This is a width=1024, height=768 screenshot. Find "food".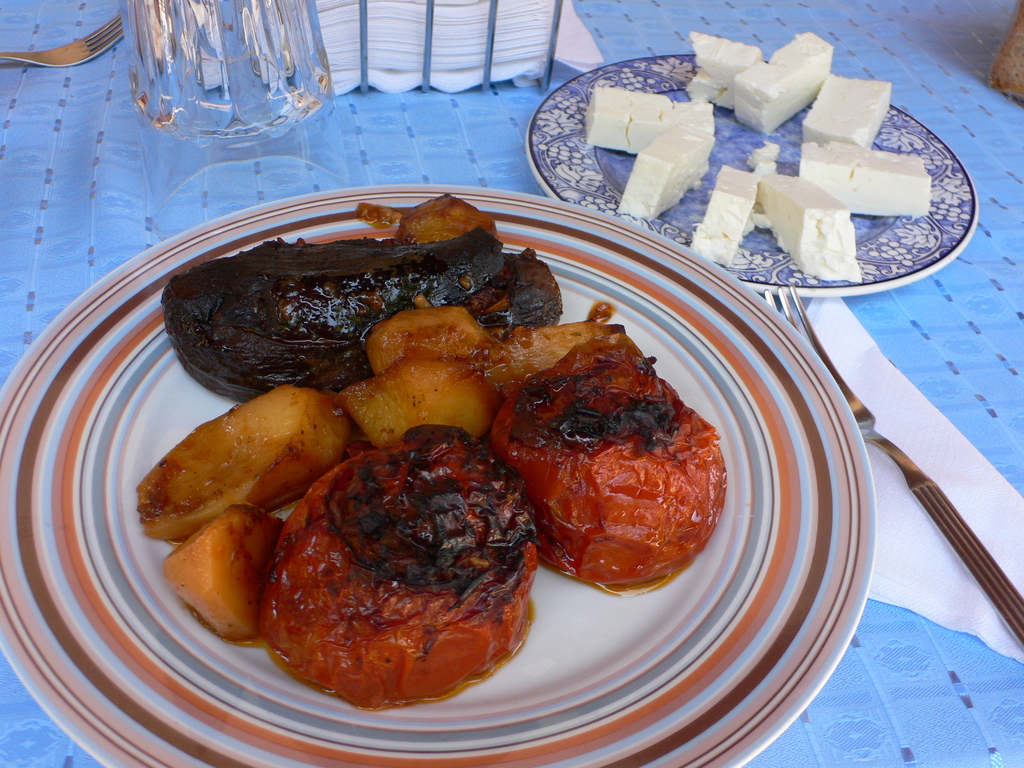
Bounding box: [x1=684, y1=32, x2=758, y2=110].
